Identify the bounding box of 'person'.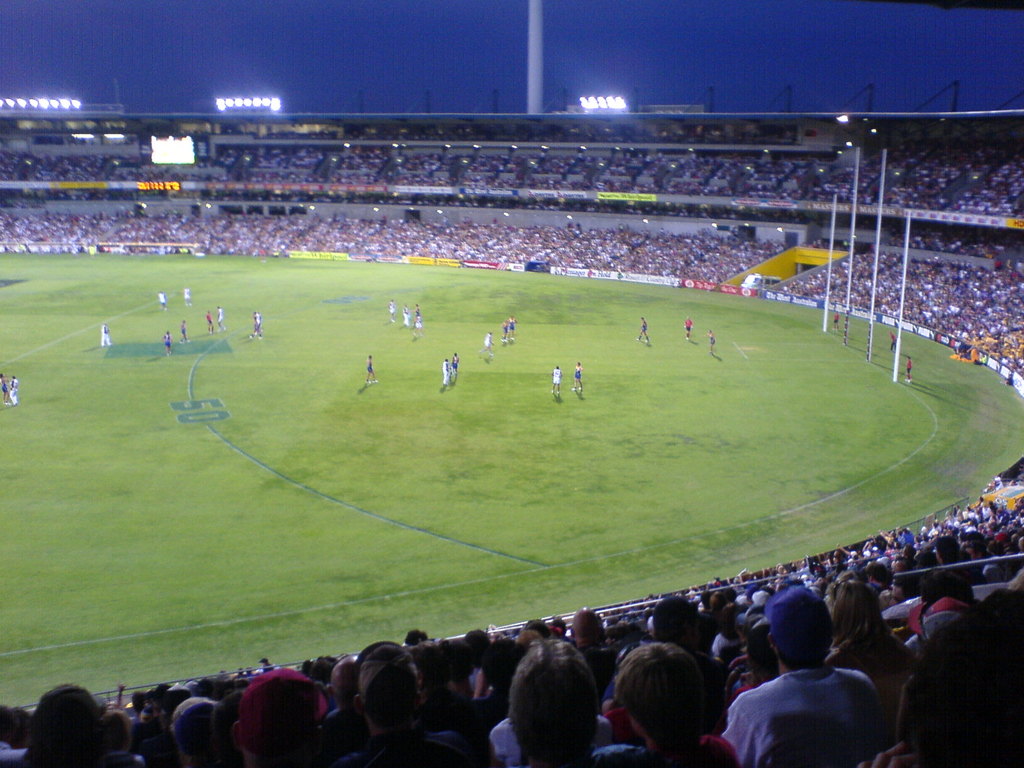
left=0, top=481, right=1023, bottom=767.
